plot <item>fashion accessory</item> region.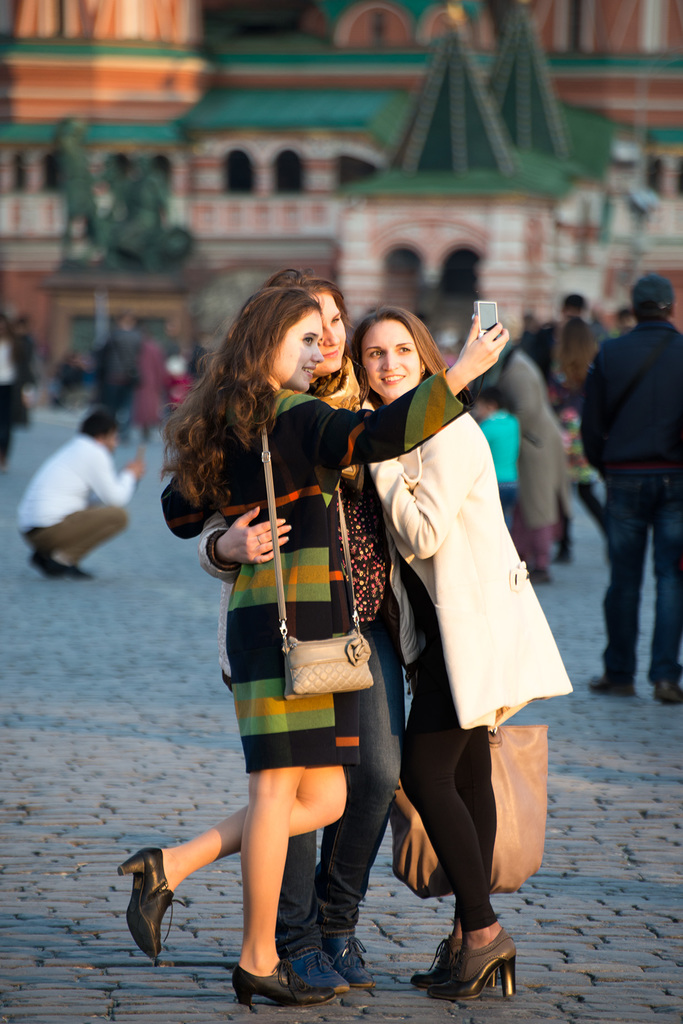
Plotted at <bbox>312, 920, 384, 989</bbox>.
